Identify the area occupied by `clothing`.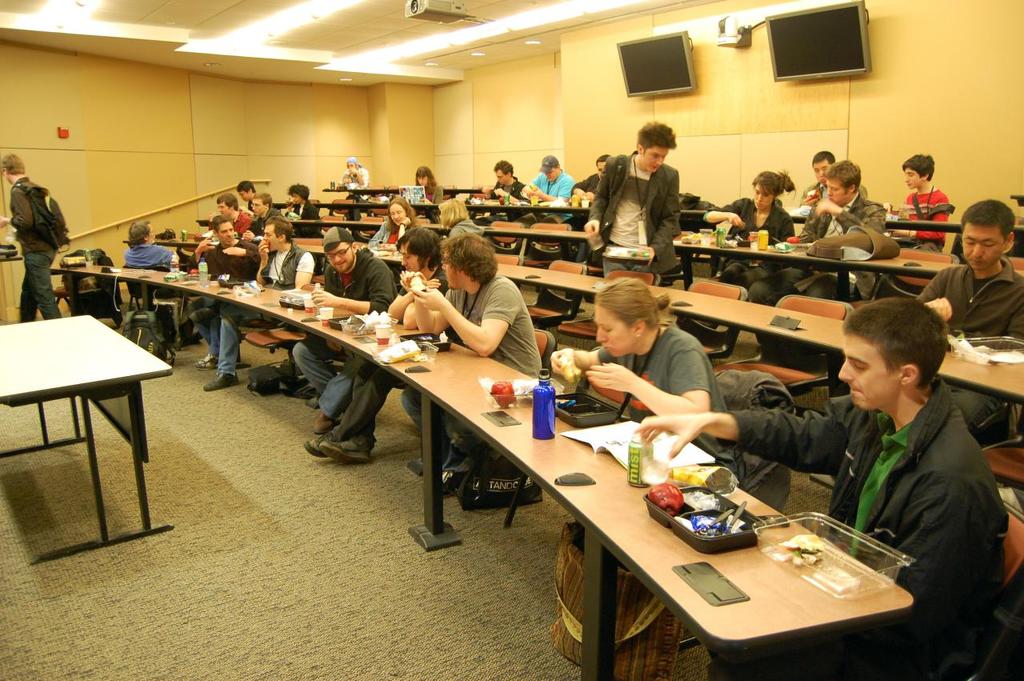
Area: <region>806, 189, 886, 254</region>.
